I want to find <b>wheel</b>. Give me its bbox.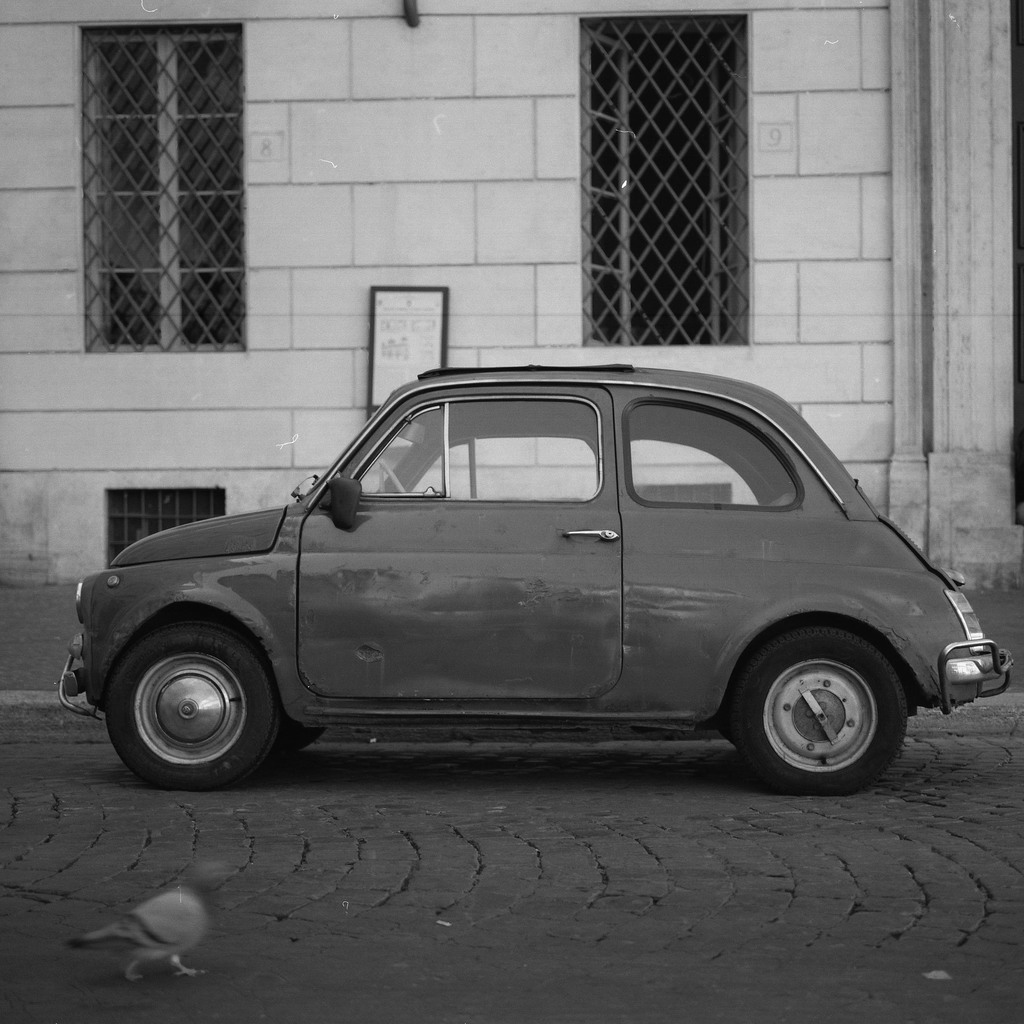
[93,623,297,783].
